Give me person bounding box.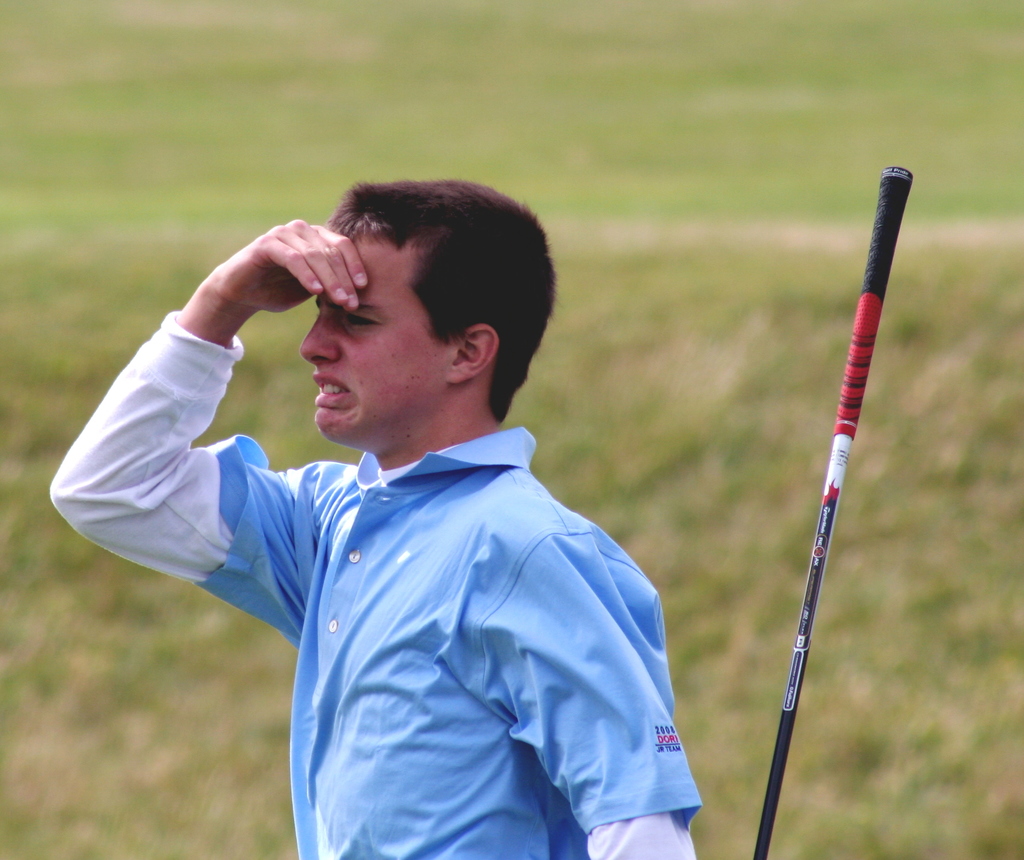
[left=102, top=194, right=722, bottom=859].
